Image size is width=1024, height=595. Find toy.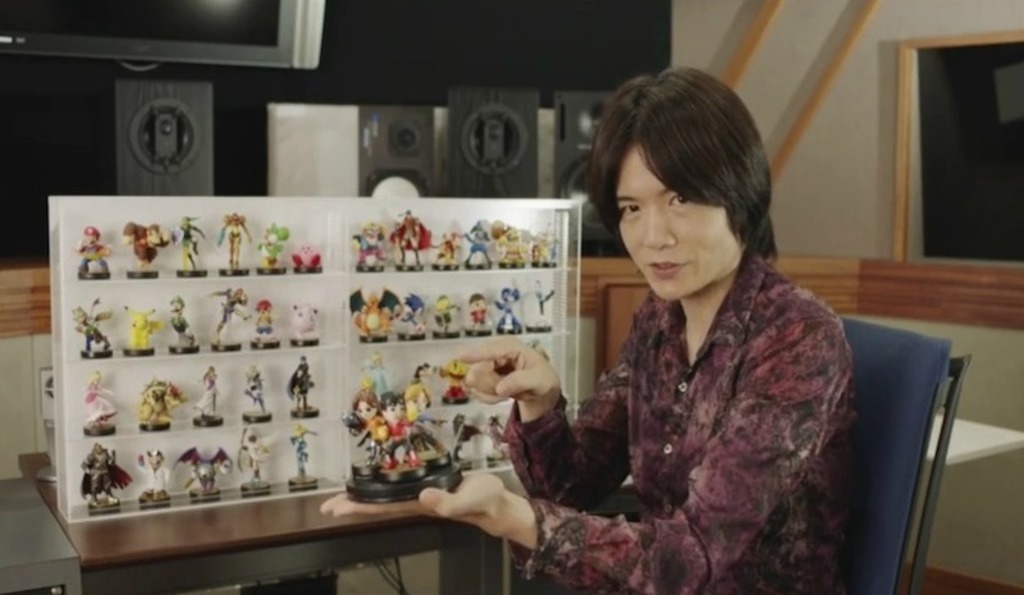
bbox(253, 299, 280, 348).
